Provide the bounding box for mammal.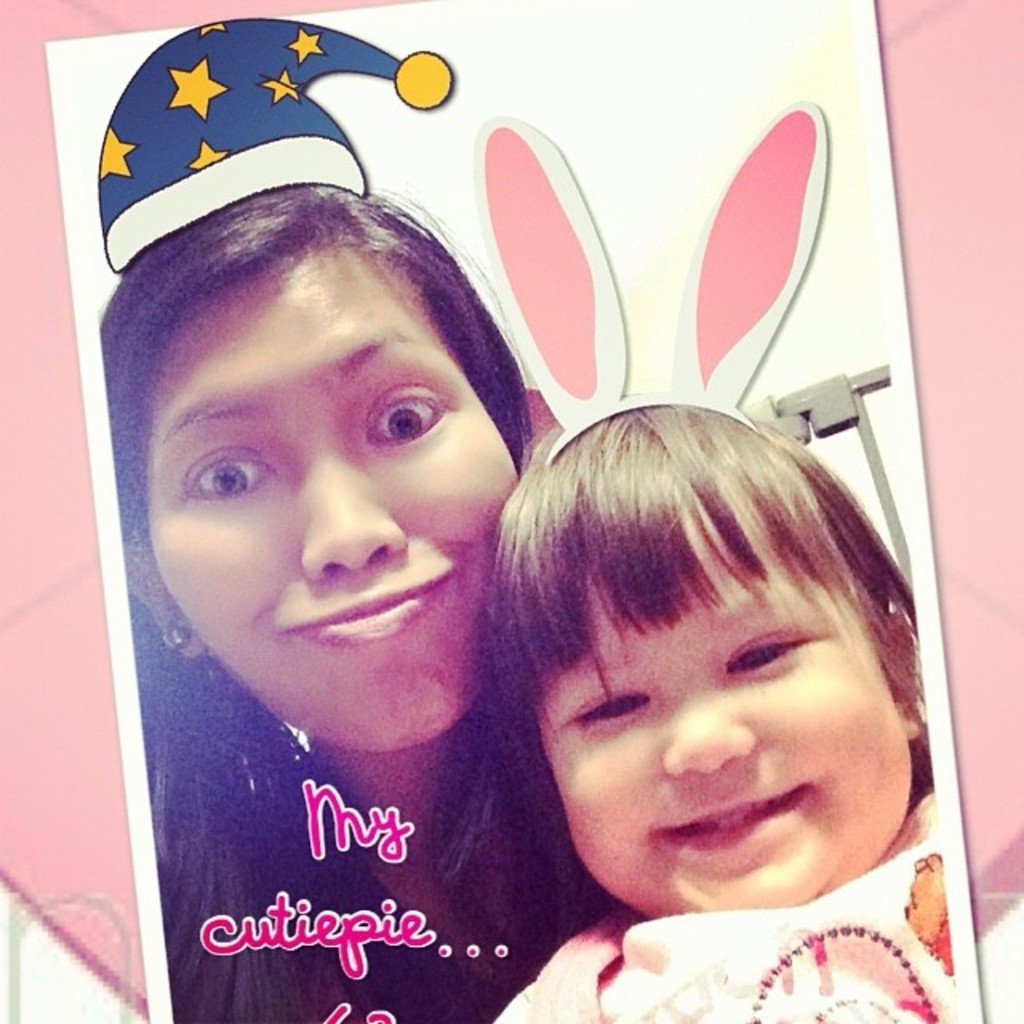
422, 424, 986, 952.
